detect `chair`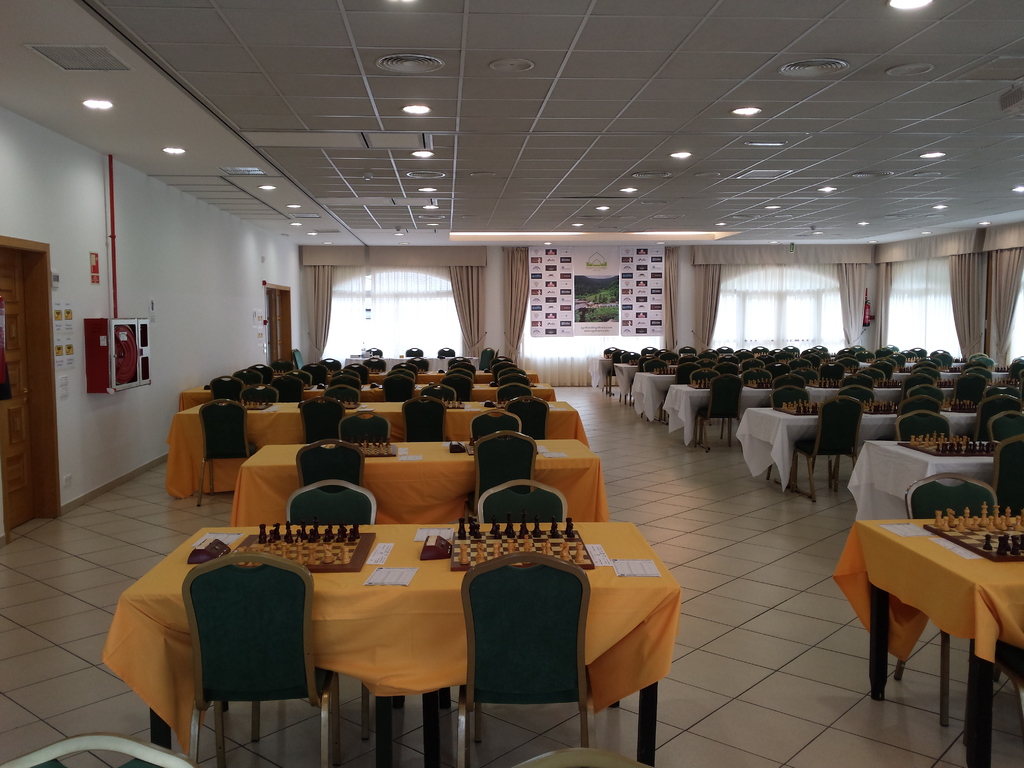
[x1=457, y1=550, x2=589, y2=767]
